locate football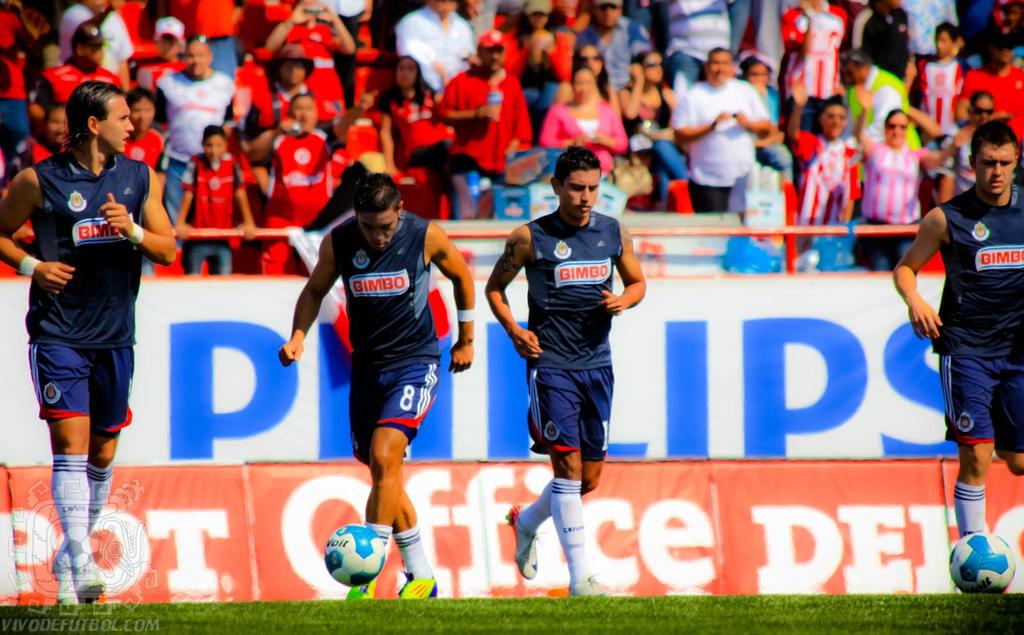
detection(324, 520, 388, 589)
